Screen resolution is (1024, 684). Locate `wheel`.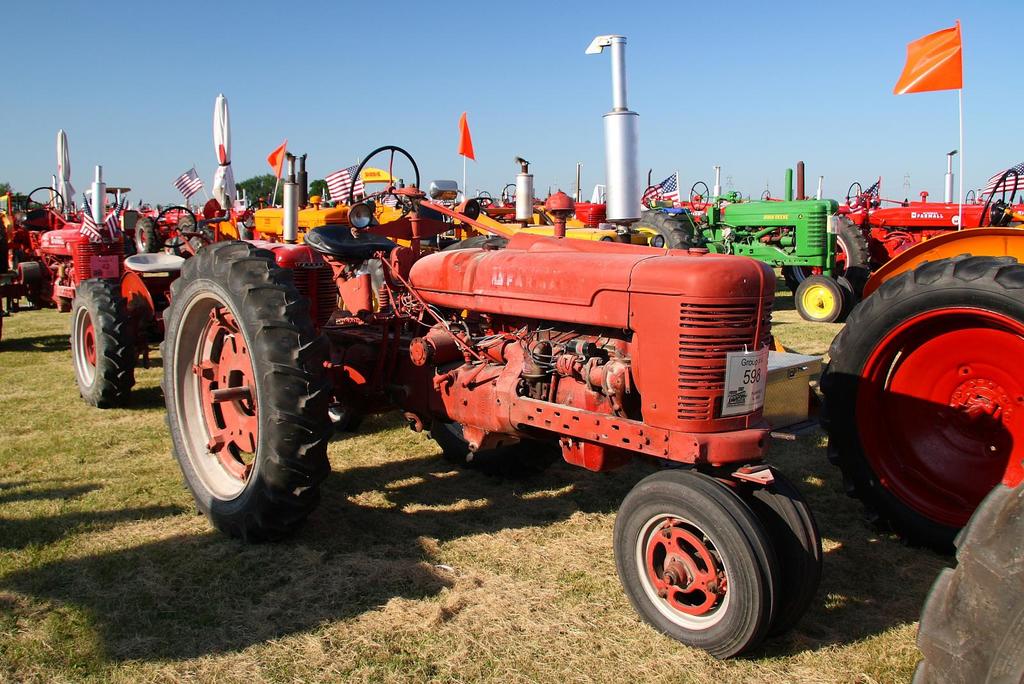
737/475/825/633.
